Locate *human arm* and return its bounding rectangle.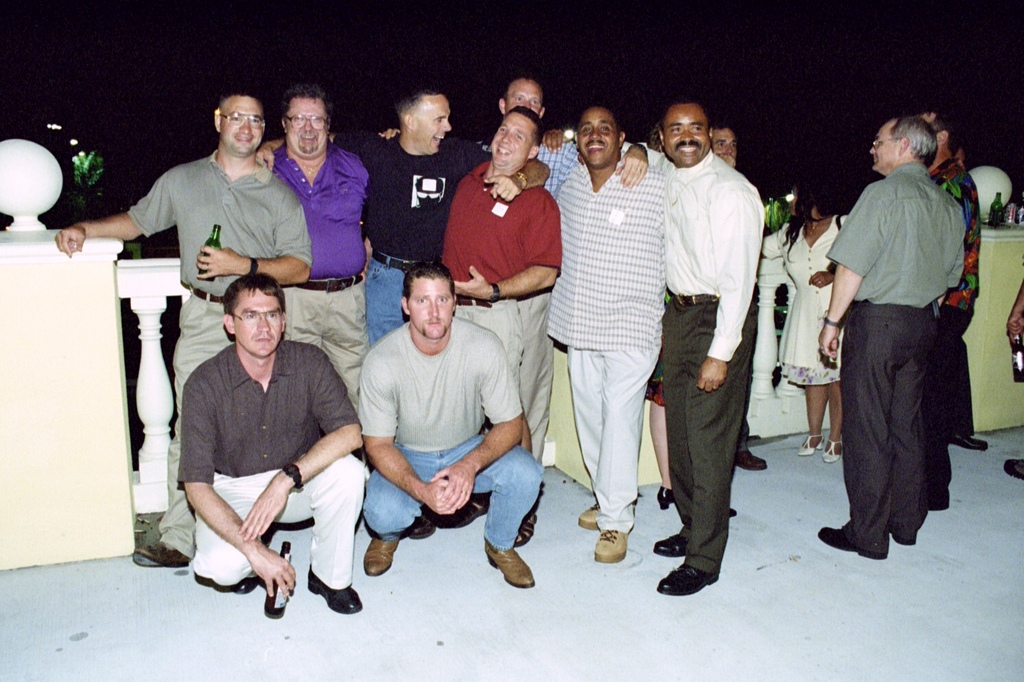
823, 185, 891, 360.
